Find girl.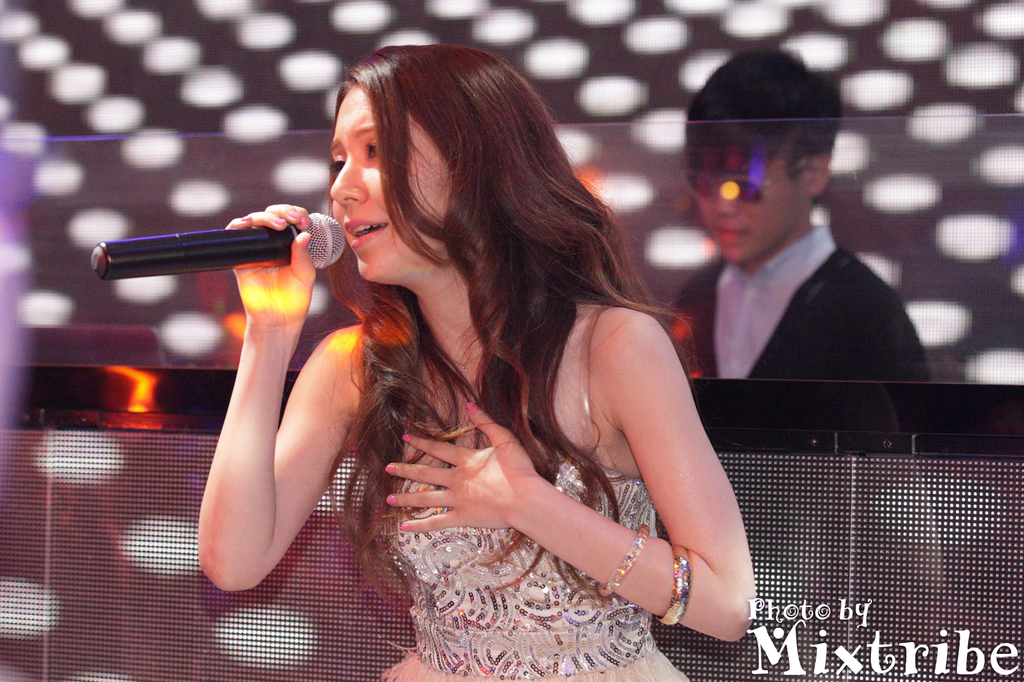
{"x1": 194, "y1": 38, "x2": 756, "y2": 681}.
